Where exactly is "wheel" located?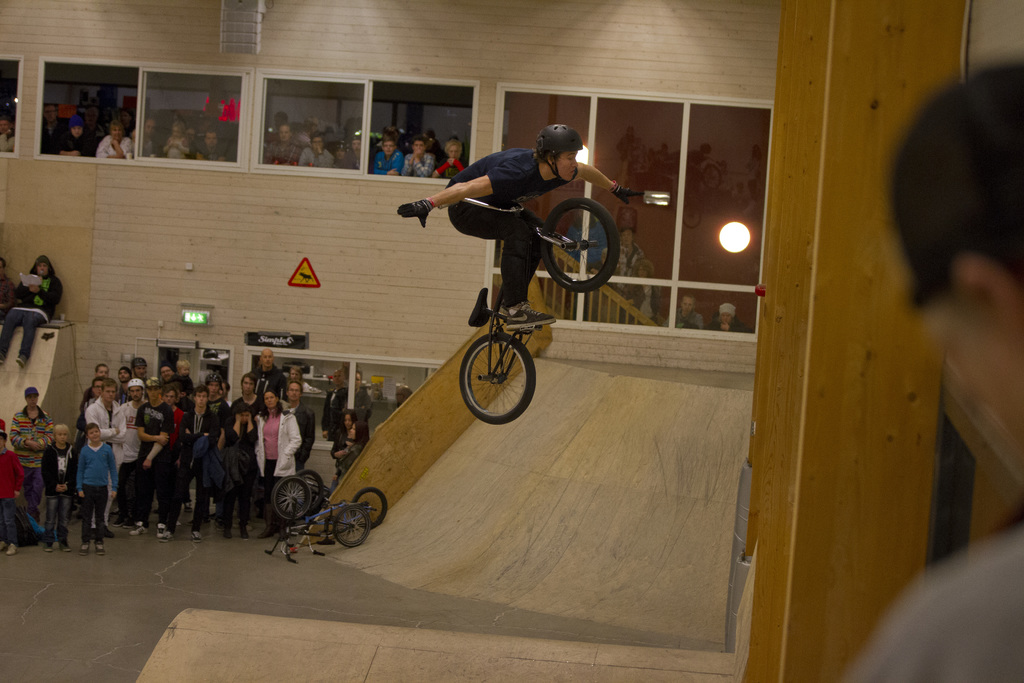
Its bounding box is bbox(332, 503, 369, 547).
